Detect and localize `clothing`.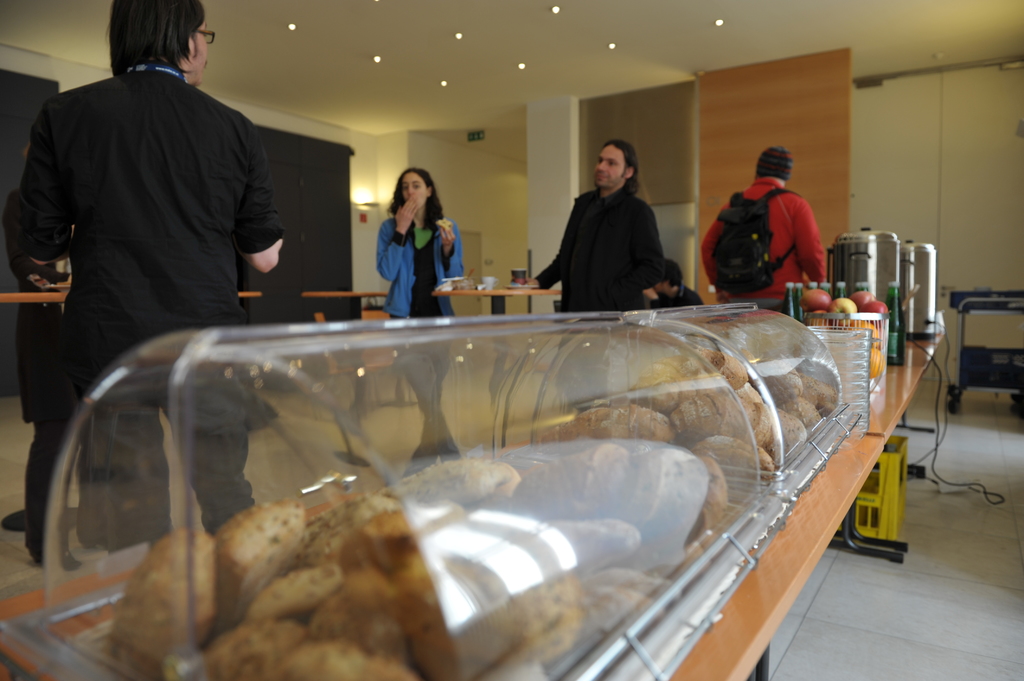
Localized at 13 259 92 550.
